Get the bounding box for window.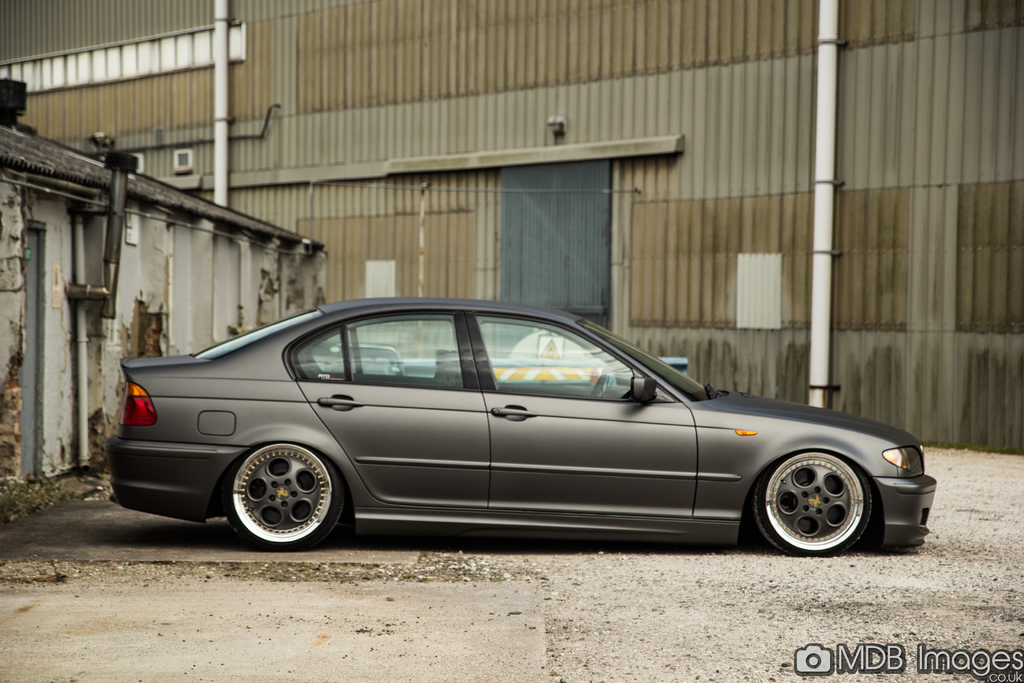
x1=467, y1=309, x2=646, y2=396.
